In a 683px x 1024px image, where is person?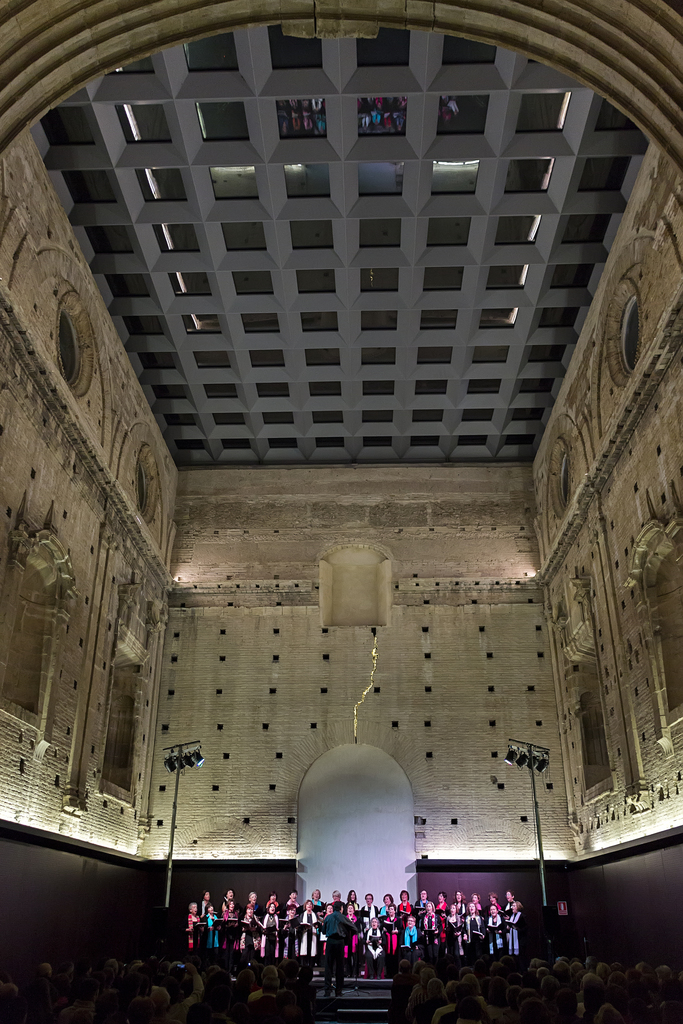
locate(203, 902, 222, 951).
